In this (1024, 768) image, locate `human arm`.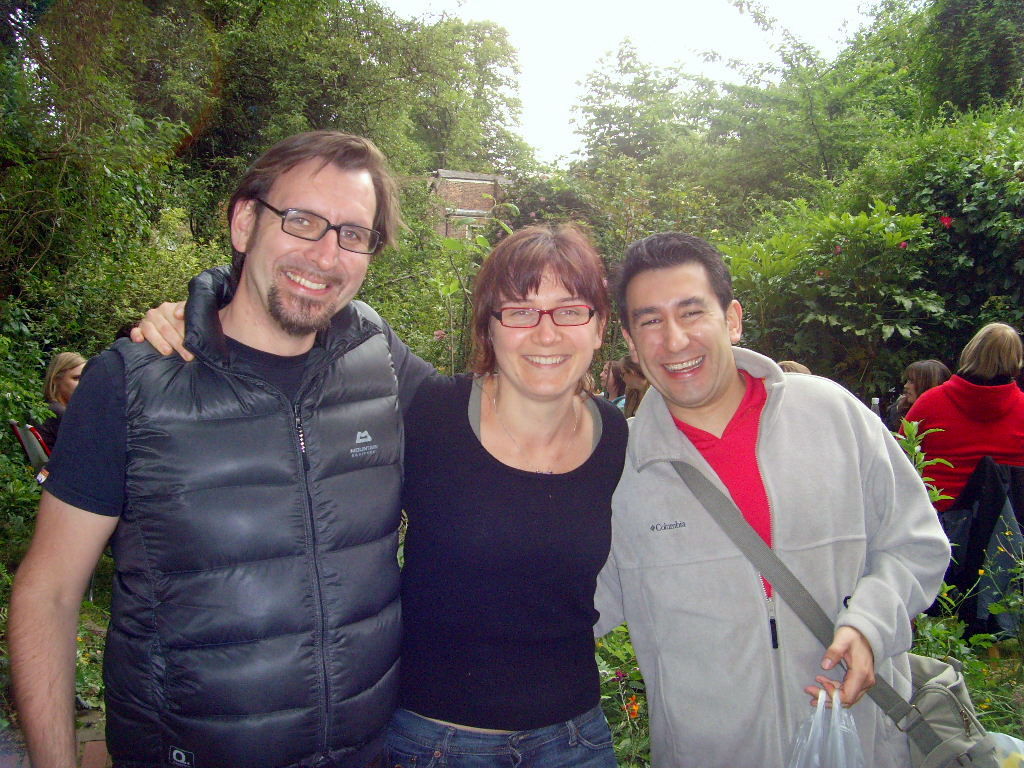
Bounding box: <box>17,400,112,765</box>.
